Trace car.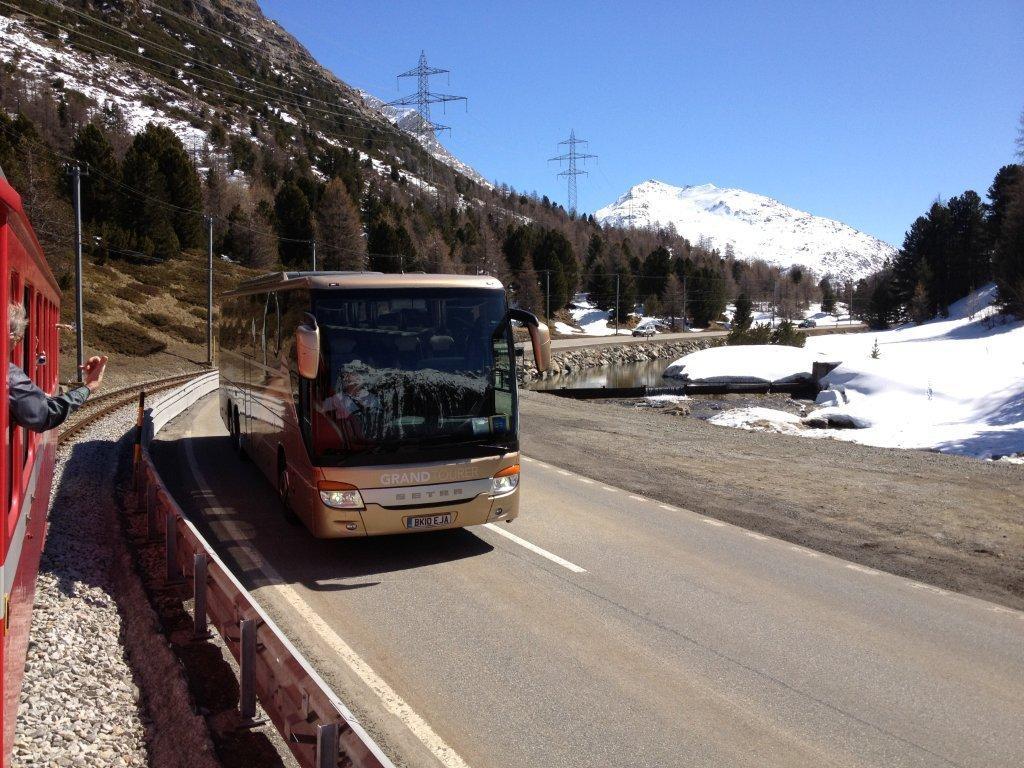
Traced to <box>797,320,816,328</box>.
